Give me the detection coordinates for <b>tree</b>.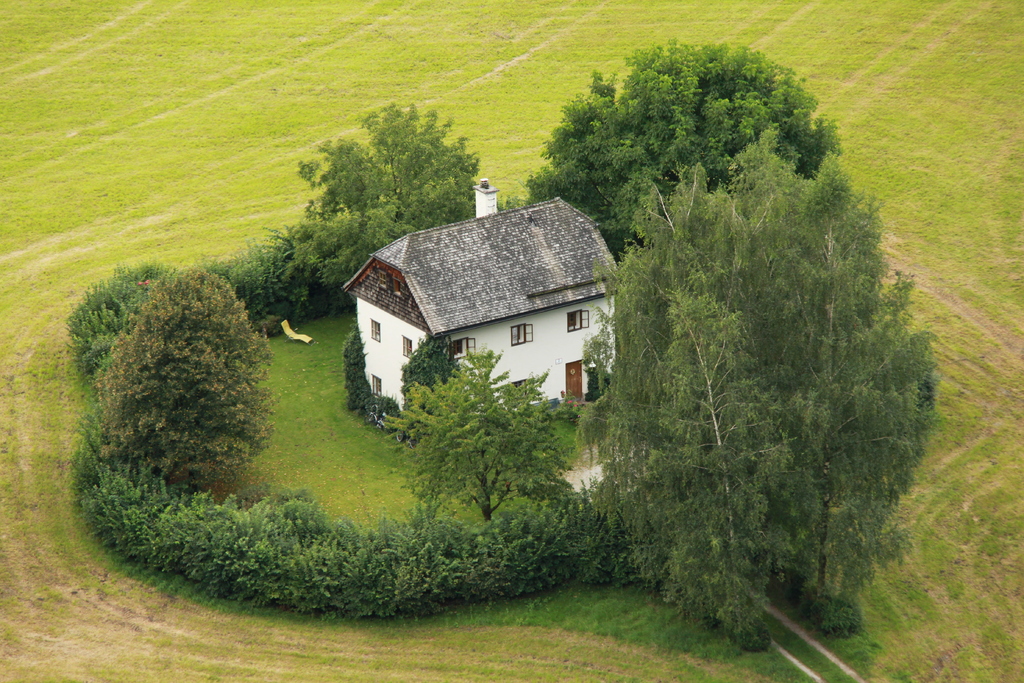
(287,99,481,288).
